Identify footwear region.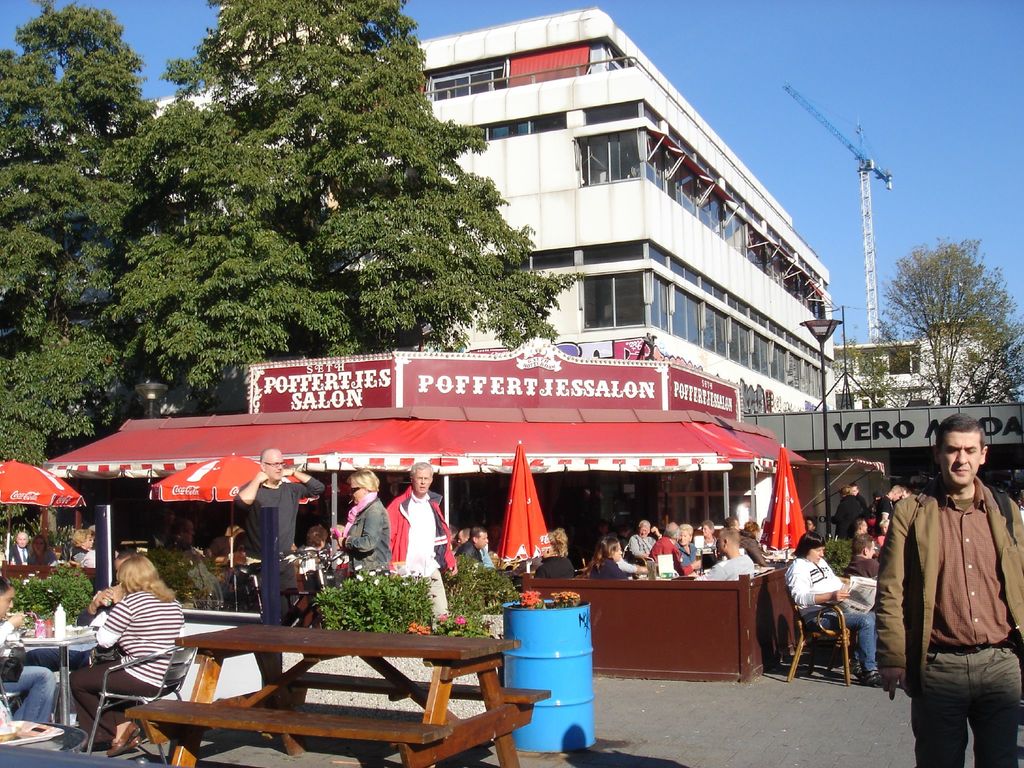
Region: <bbox>124, 730, 142, 750</bbox>.
